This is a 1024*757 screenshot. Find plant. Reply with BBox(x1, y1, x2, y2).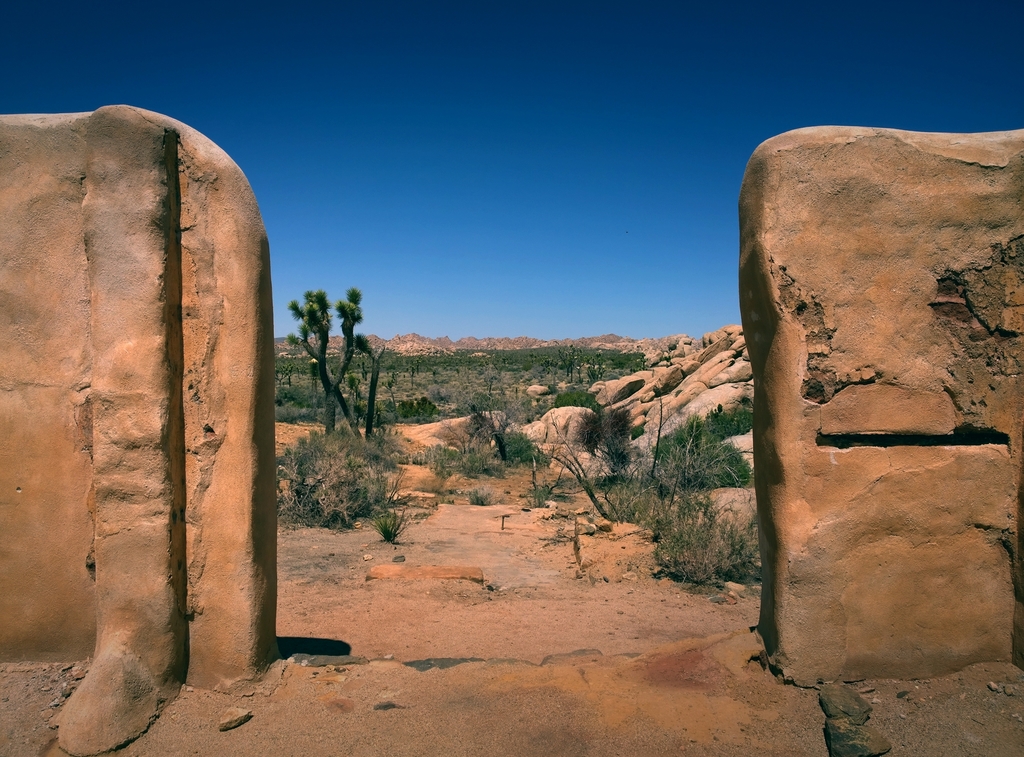
BBox(468, 485, 508, 507).
